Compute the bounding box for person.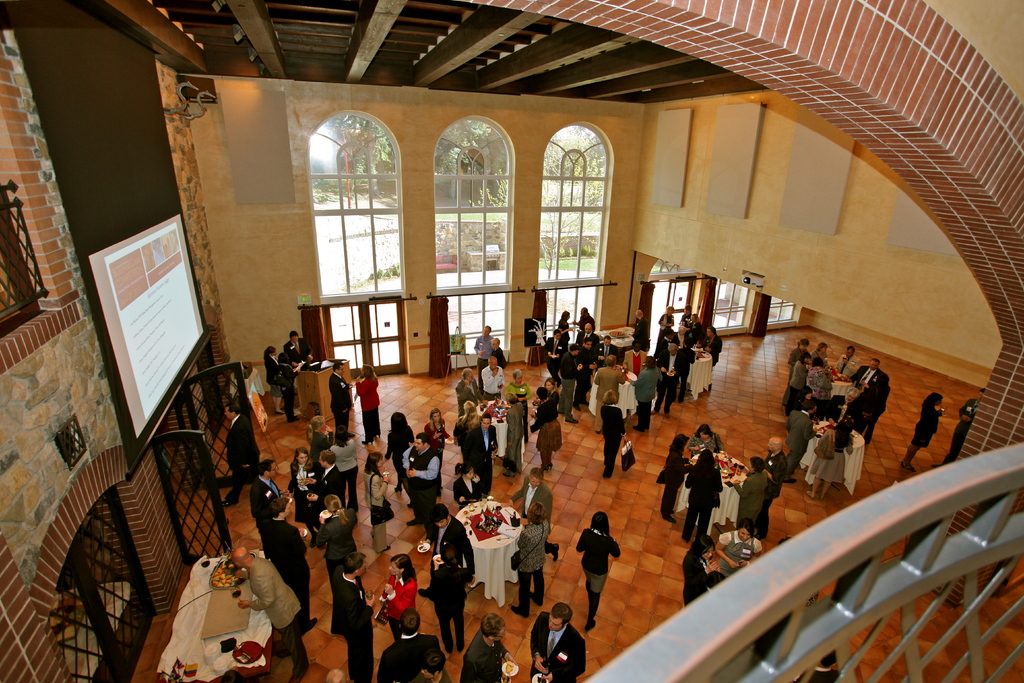
BBox(712, 523, 762, 580).
